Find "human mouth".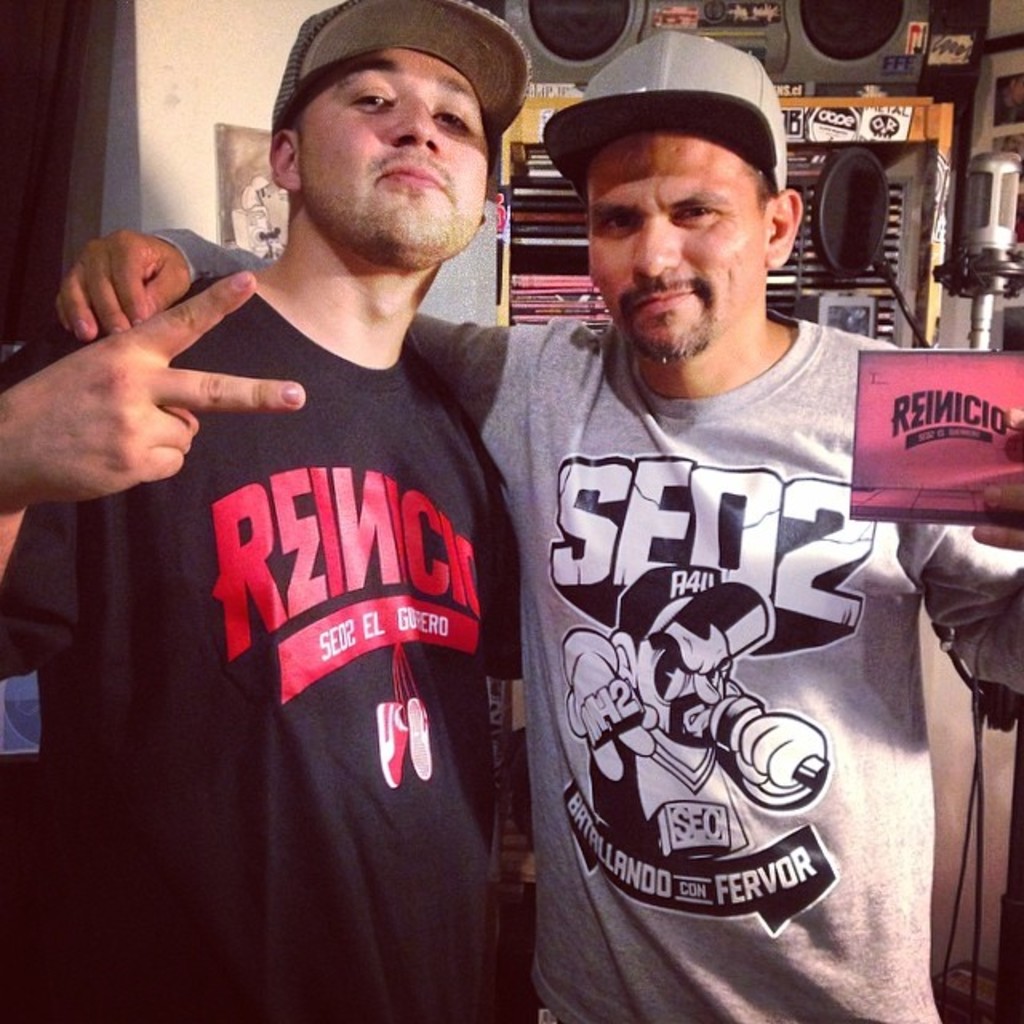
[368, 168, 440, 197].
